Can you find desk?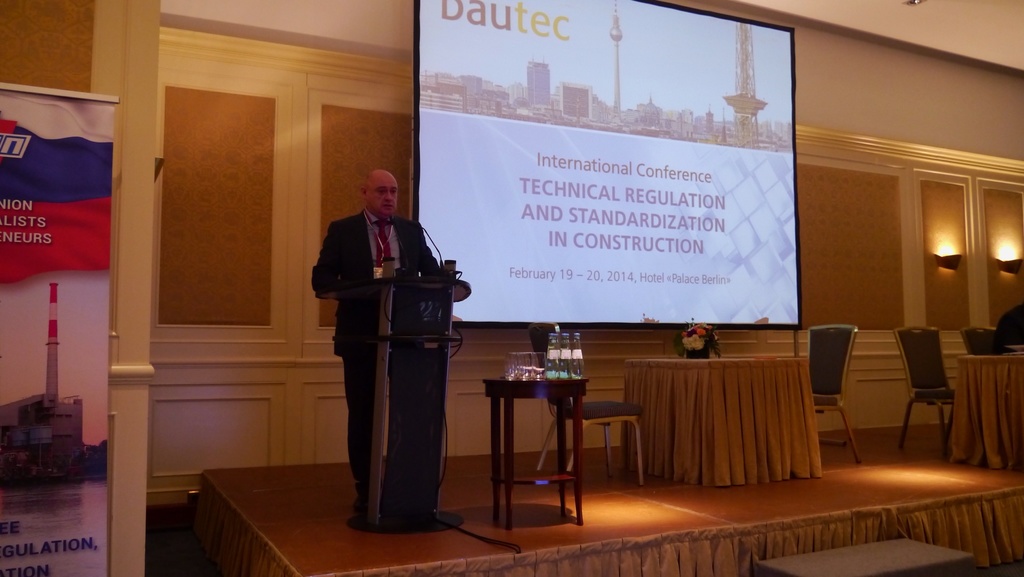
Yes, bounding box: BBox(485, 377, 582, 524).
